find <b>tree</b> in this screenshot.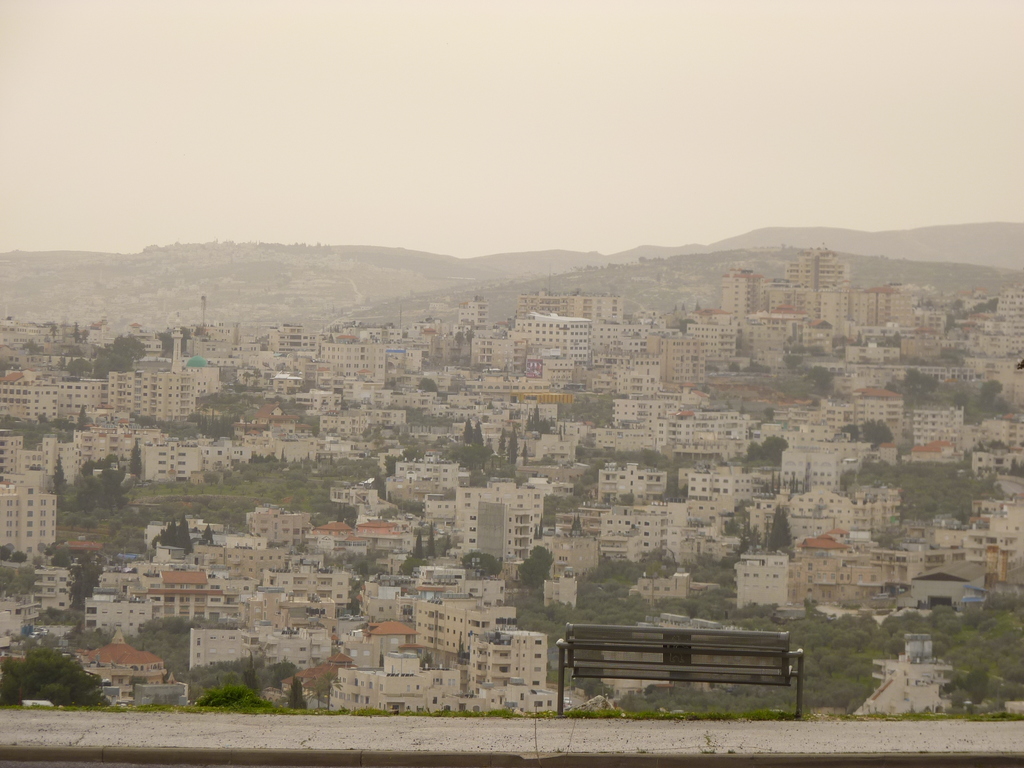
The bounding box for <b>tree</b> is <region>220, 470, 242, 488</region>.
